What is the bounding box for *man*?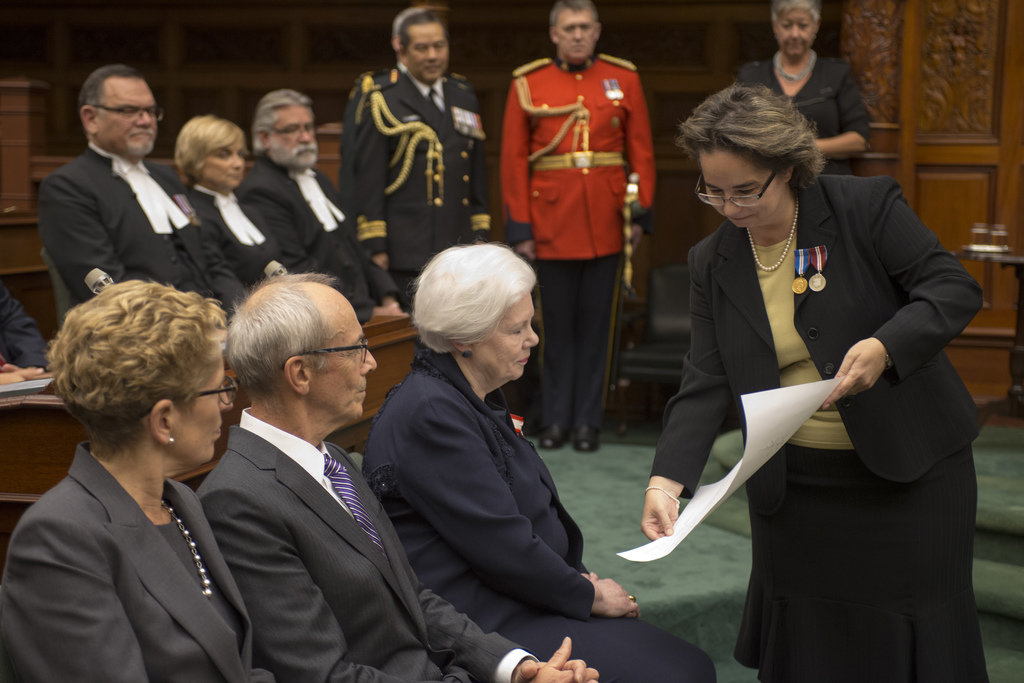
x1=339, y1=7, x2=492, y2=350.
